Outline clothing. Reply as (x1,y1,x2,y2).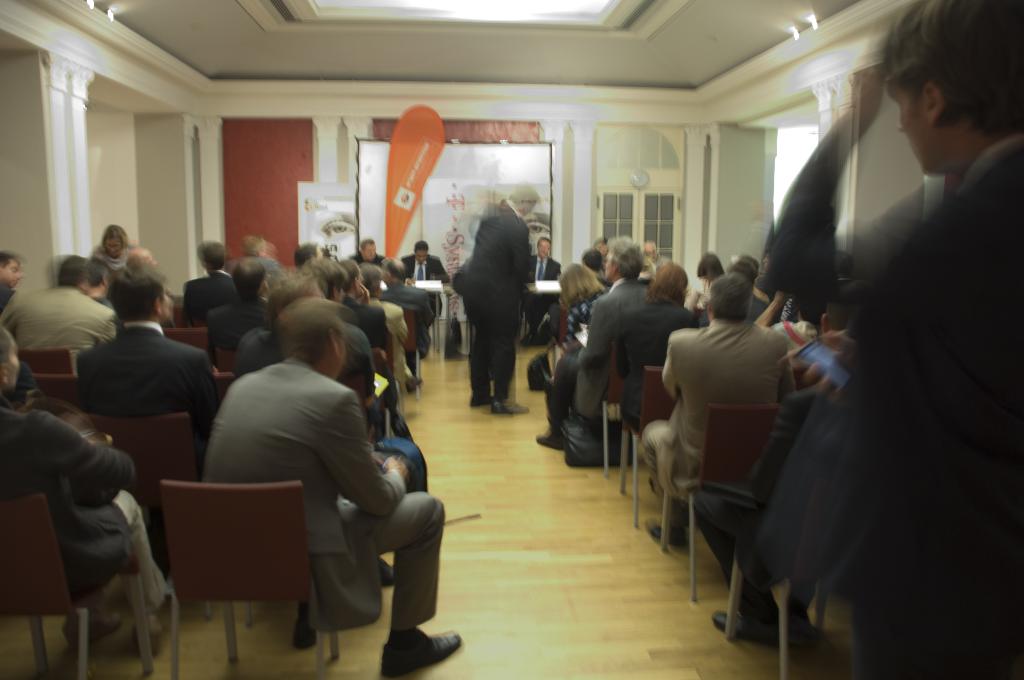
(4,287,107,345).
